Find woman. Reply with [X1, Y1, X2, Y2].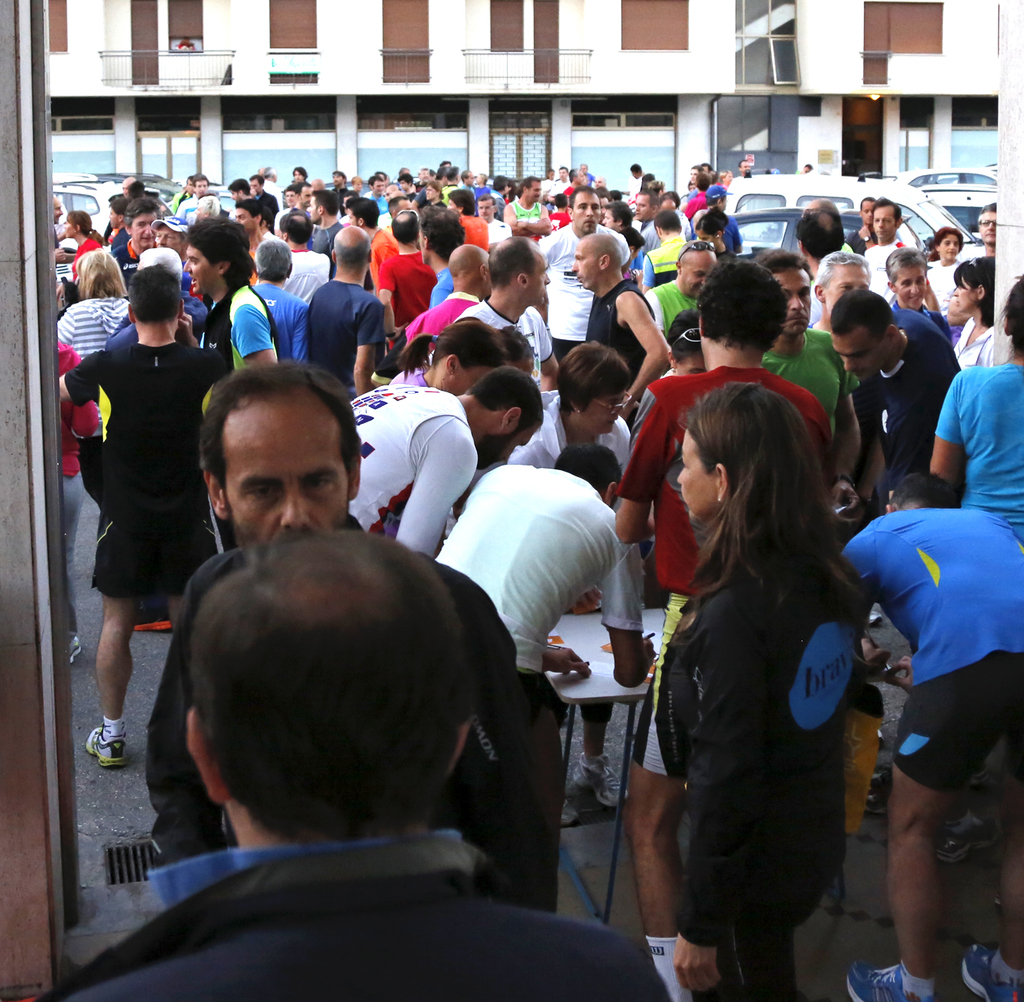
[634, 278, 873, 1001].
